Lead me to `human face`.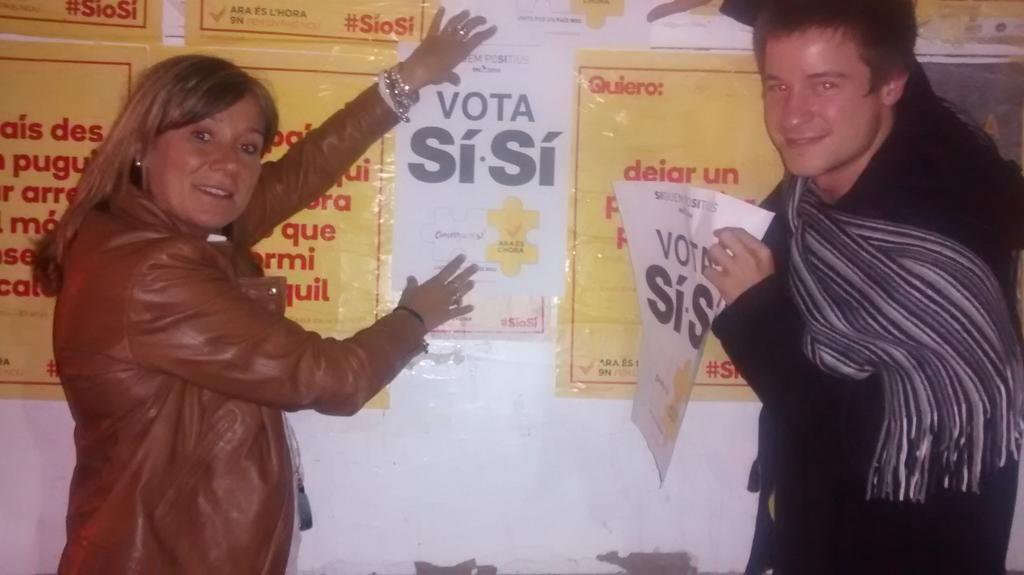
Lead to select_region(154, 76, 266, 226).
